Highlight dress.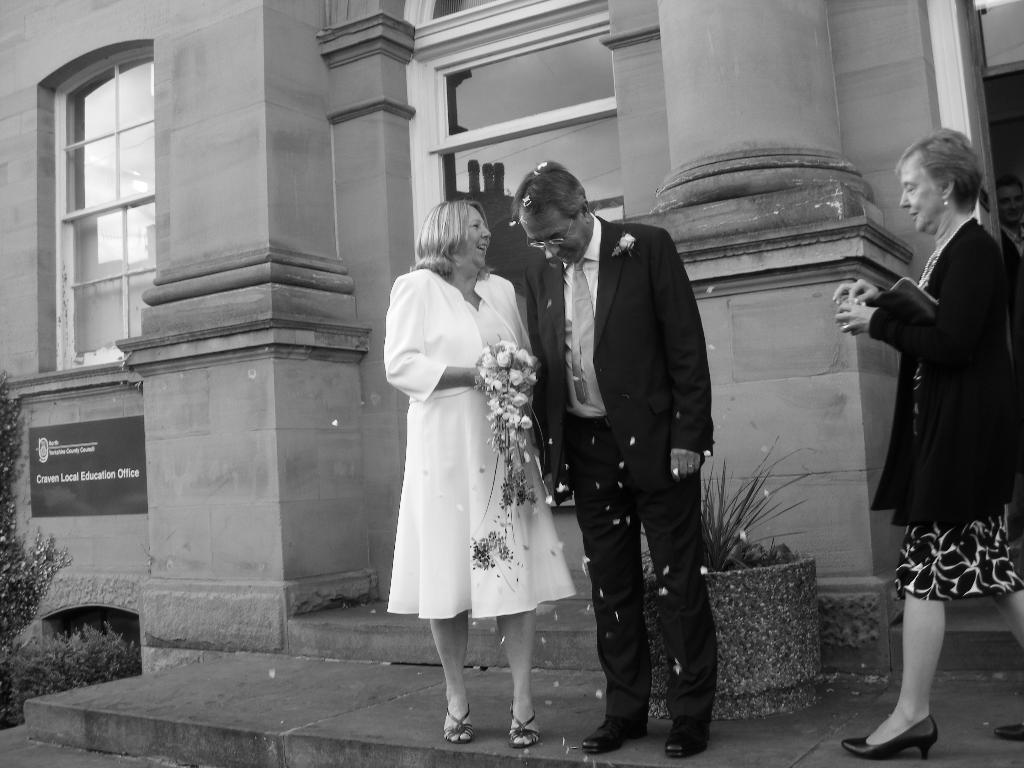
Highlighted region: 895 258 1023 599.
